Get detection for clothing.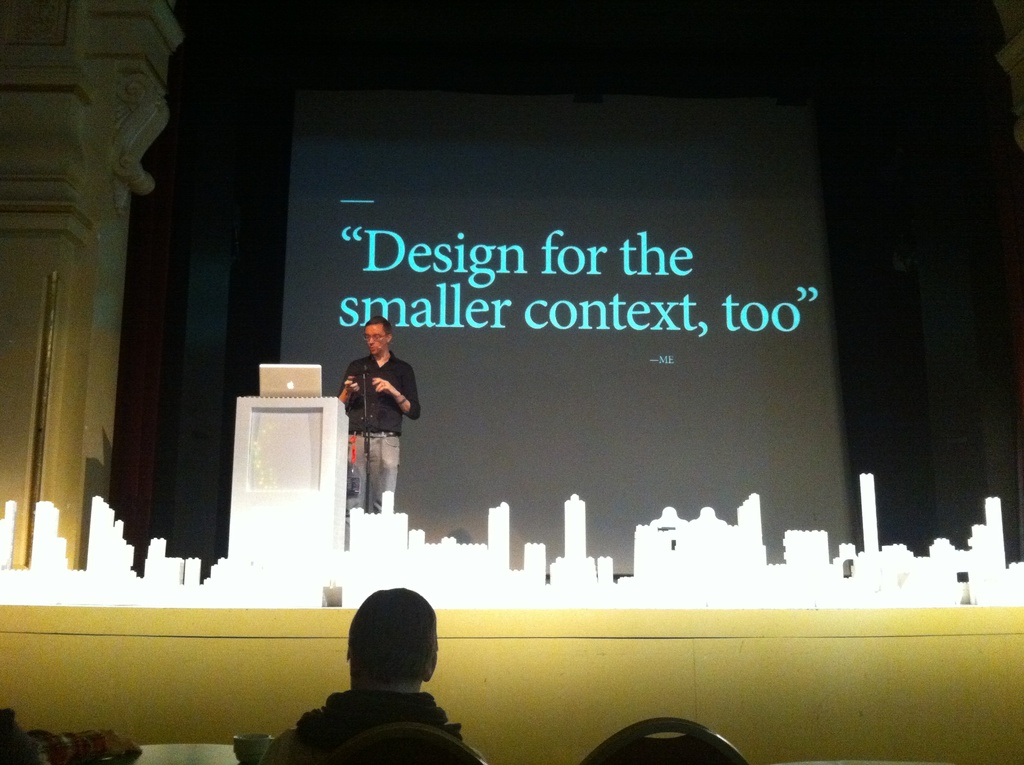
Detection: BBox(274, 680, 483, 764).
